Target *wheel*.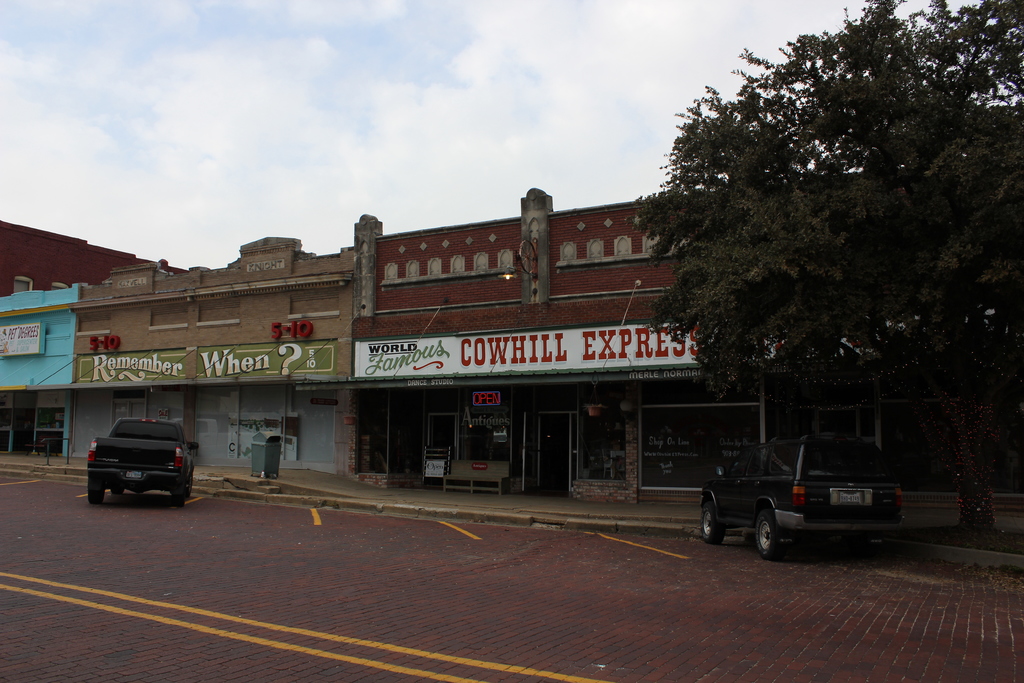
Target region: [112,484,121,496].
